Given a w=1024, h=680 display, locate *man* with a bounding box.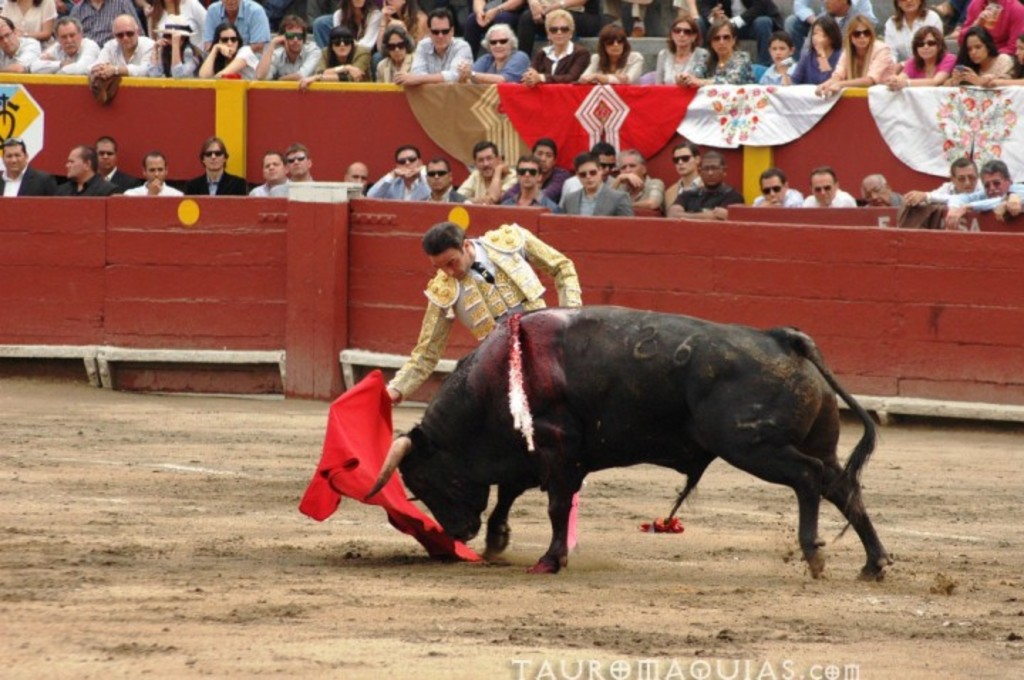
Located: select_region(694, 0, 785, 68).
